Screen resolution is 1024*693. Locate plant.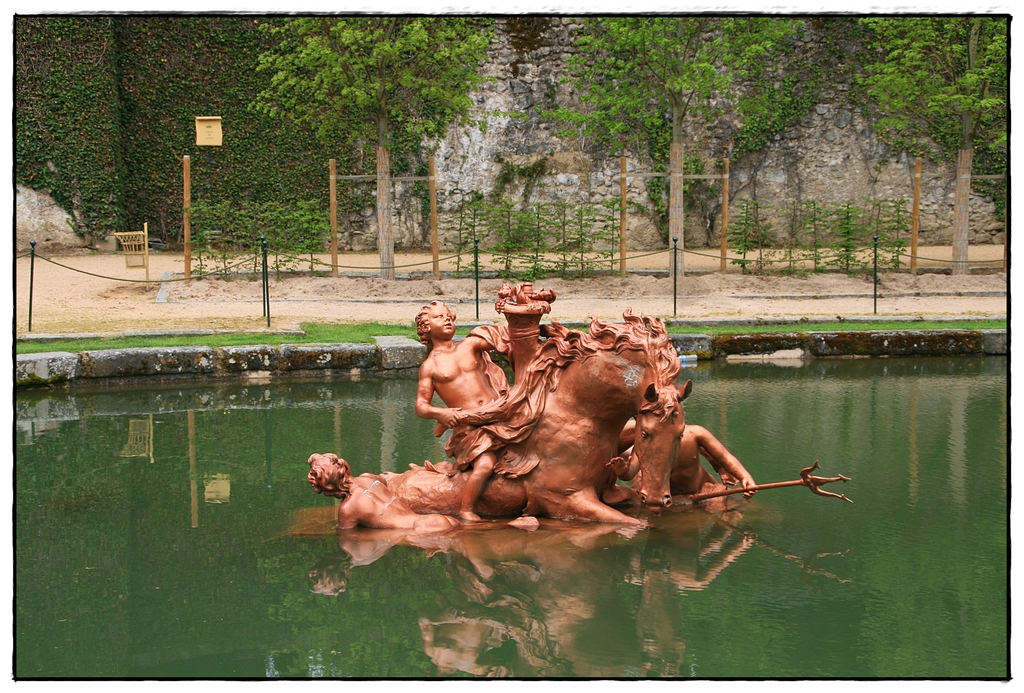
<box>602,190,627,288</box>.
